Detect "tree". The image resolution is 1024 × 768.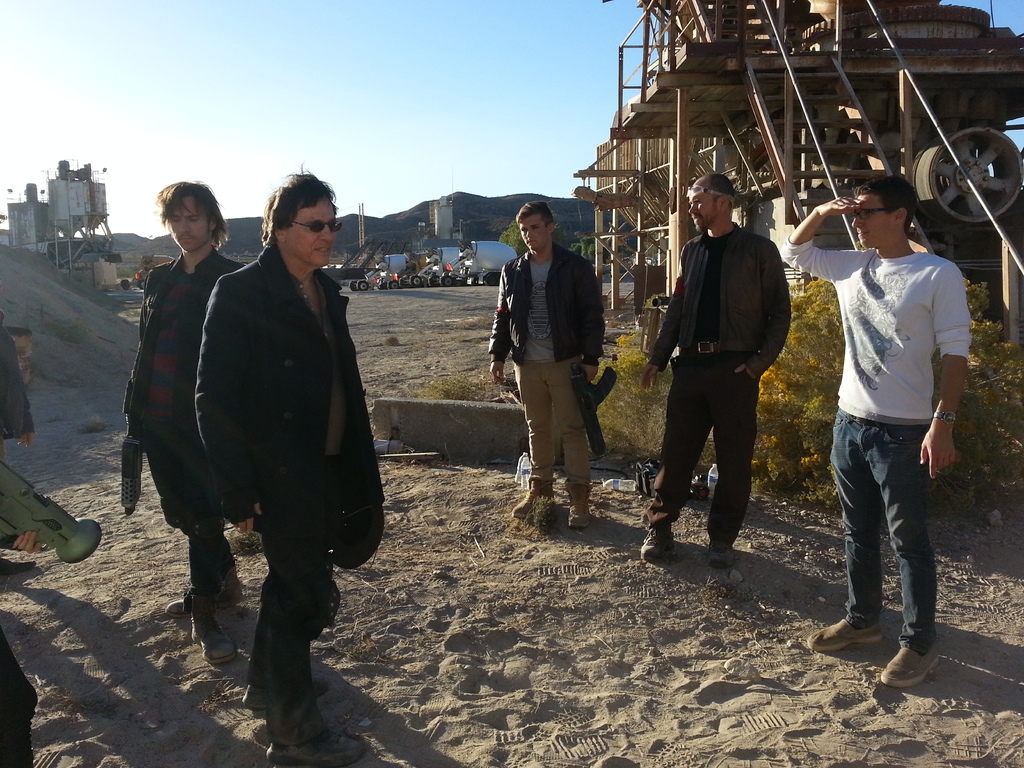
Rect(499, 215, 570, 252).
